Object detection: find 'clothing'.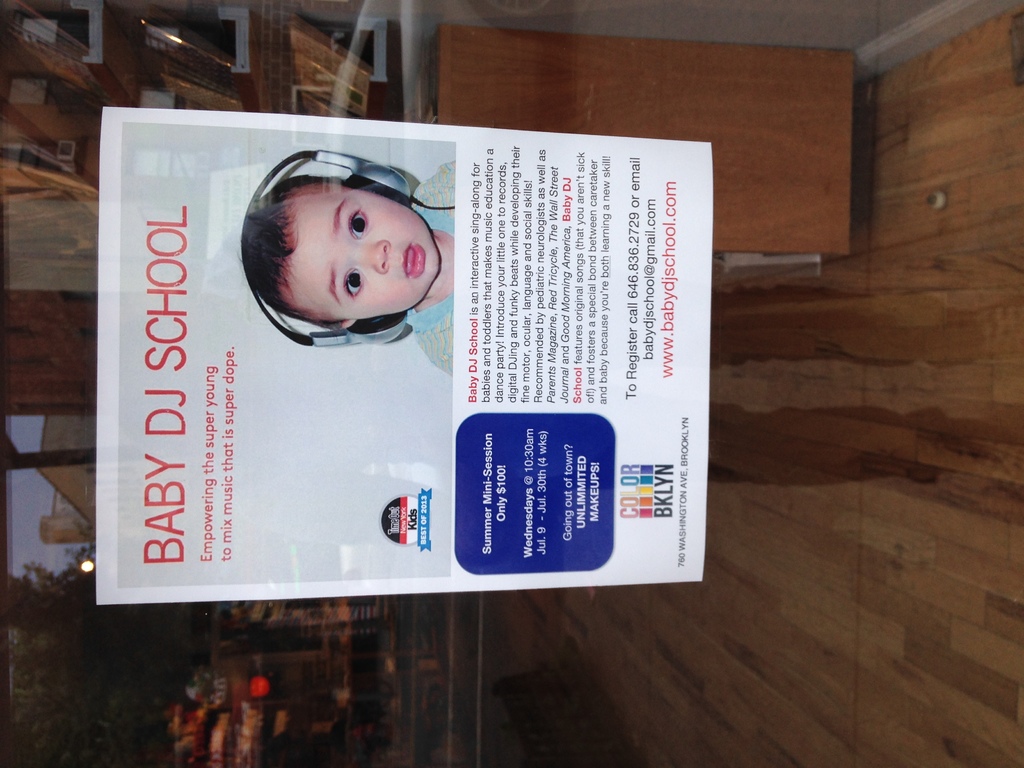
bbox=(405, 160, 457, 377).
